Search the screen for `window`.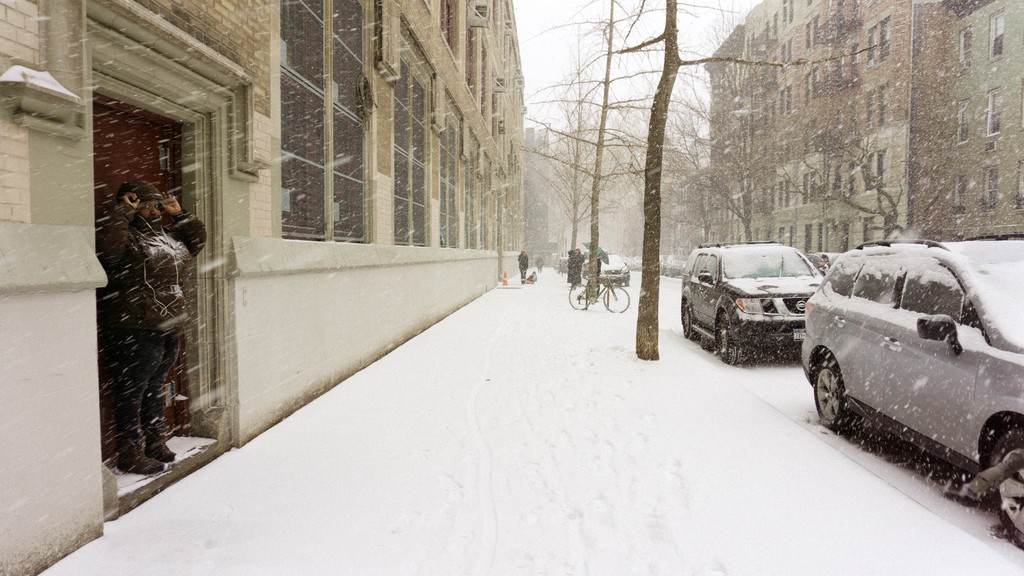
Found at 879:152:890:182.
